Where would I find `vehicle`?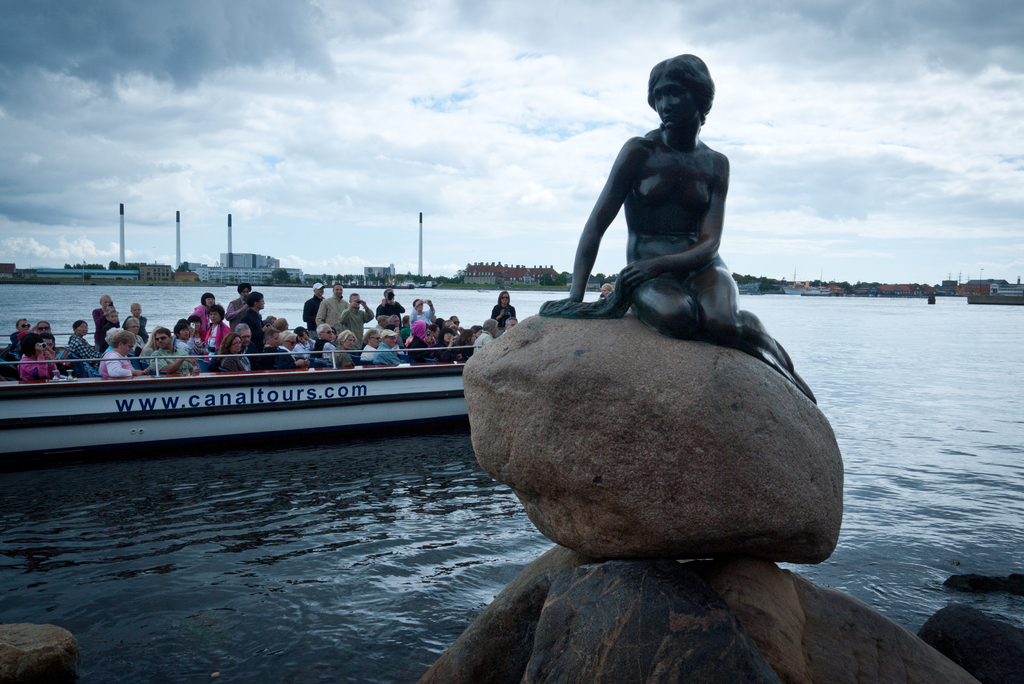
At detection(966, 291, 1023, 304).
